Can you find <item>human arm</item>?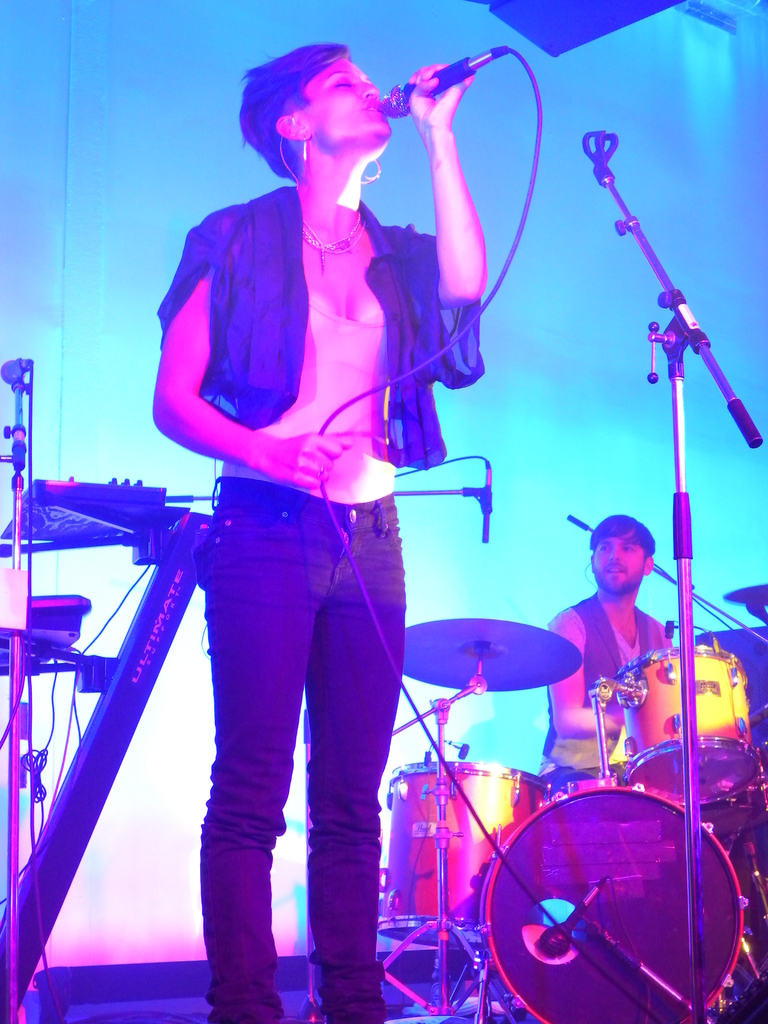
Yes, bounding box: <region>380, 108, 528, 323</region>.
